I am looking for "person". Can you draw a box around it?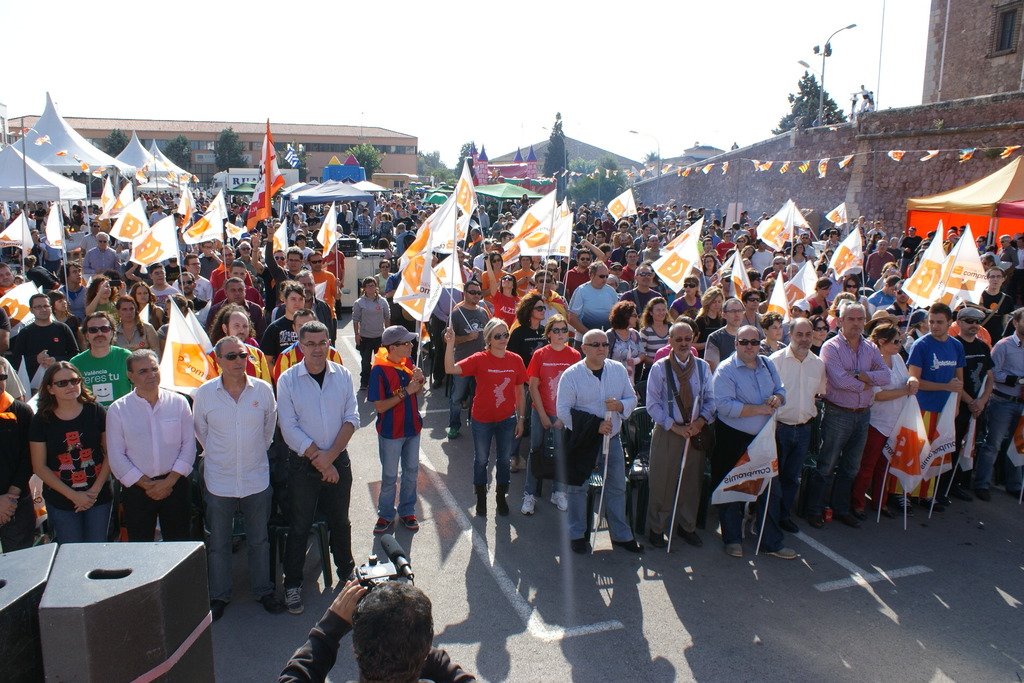
Sure, the bounding box is pyautogui.locateOnScreen(980, 299, 1023, 500).
